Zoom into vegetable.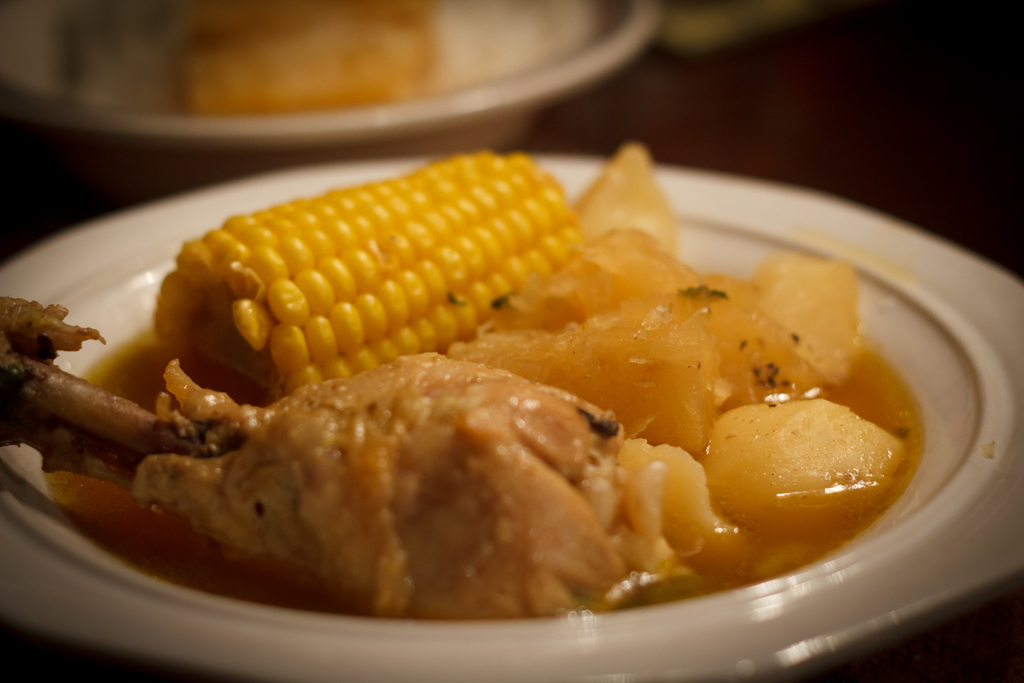
Zoom target: bbox=[180, 138, 568, 403].
